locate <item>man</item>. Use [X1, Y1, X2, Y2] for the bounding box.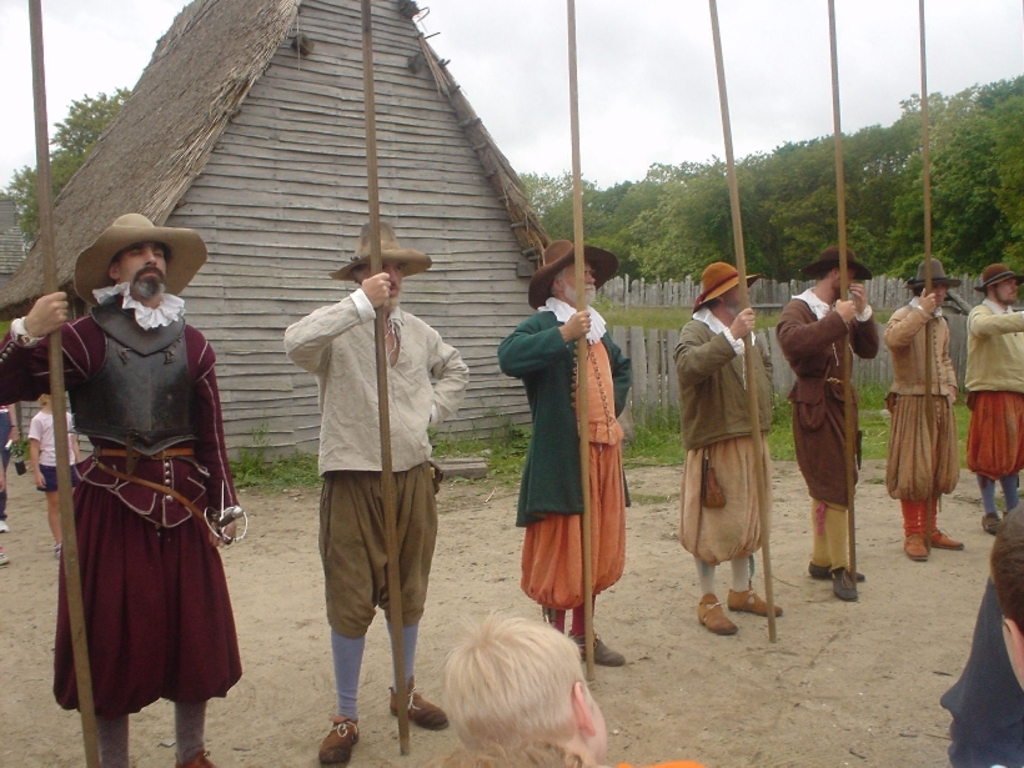
[884, 257, 963, 563].
